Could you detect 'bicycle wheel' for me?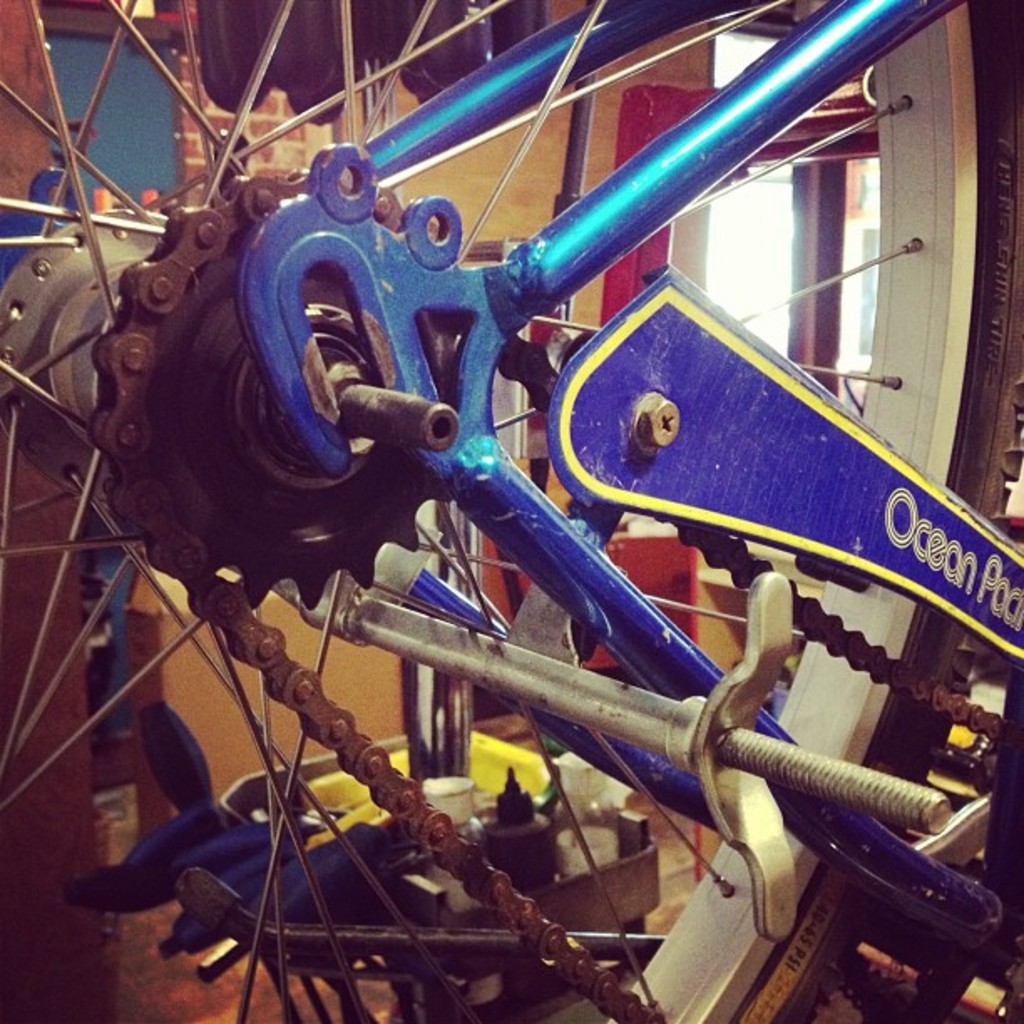
Detection result: x1=0, y1=0, x2=1022, y2=1022.
